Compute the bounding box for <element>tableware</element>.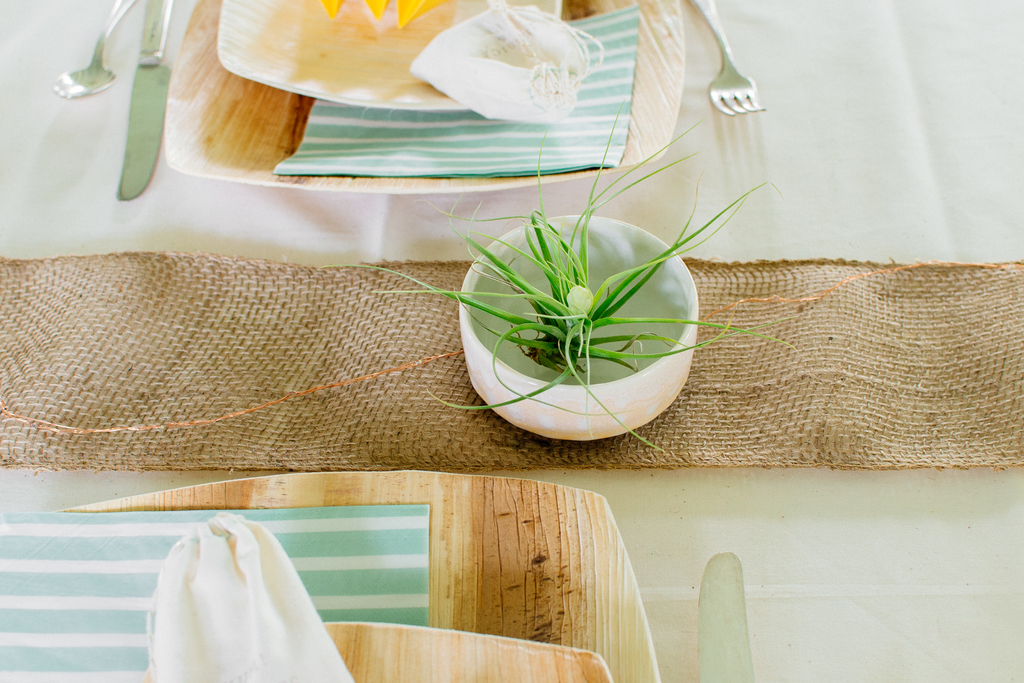
crop(143, 625, 612, 682).
